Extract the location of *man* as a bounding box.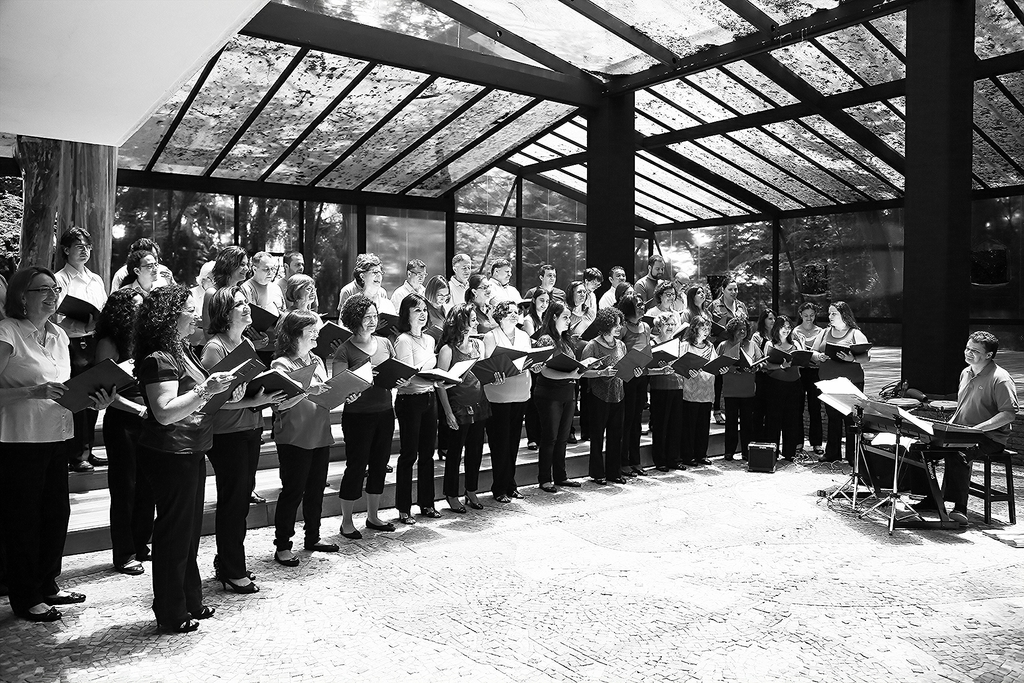
<bbox>484, 257, 527, 307</bbox>.
